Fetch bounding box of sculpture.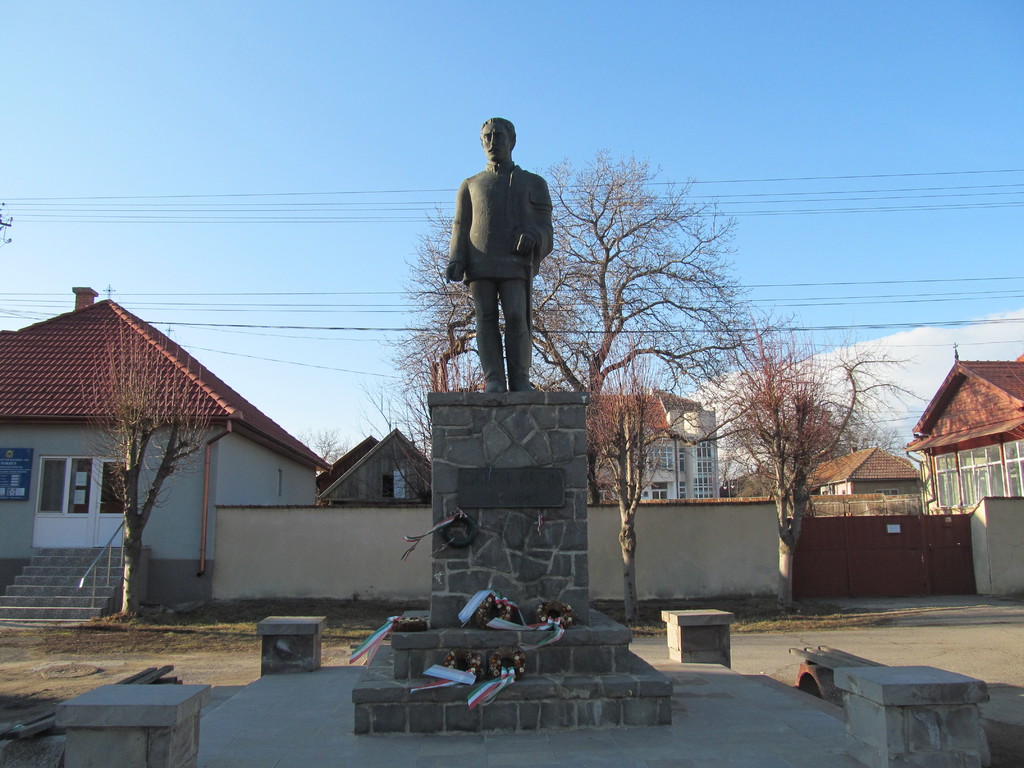
Bbox: <box>437,115,552,397</box>.
